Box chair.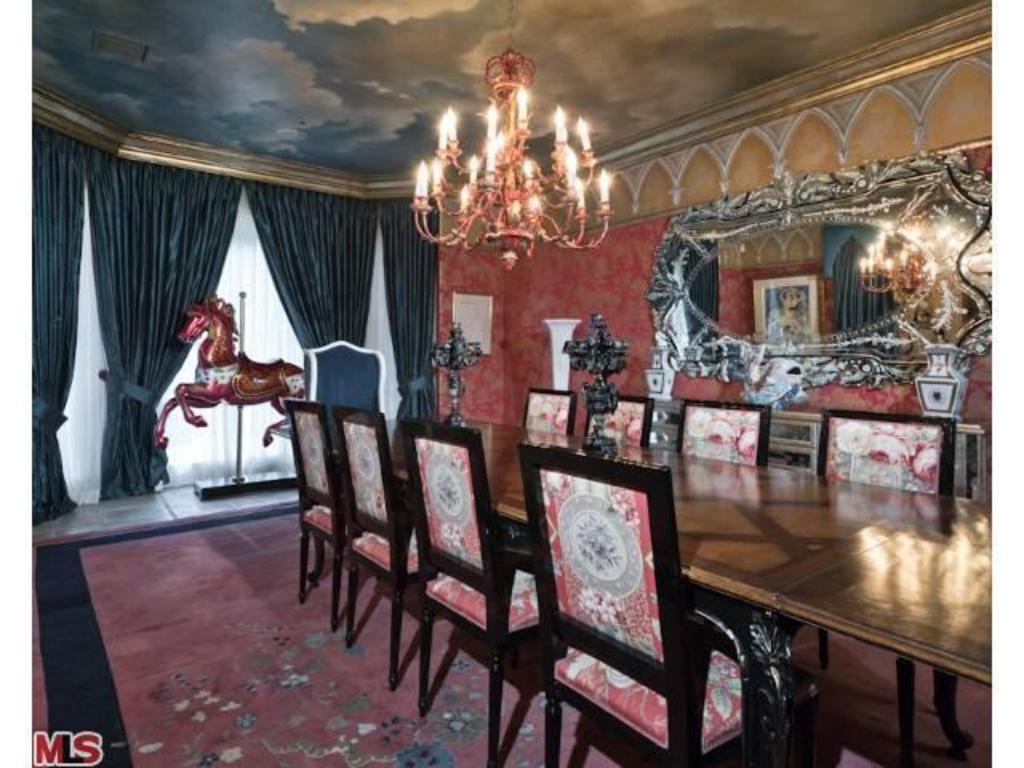
bbox=[517, 440, 821, 766].
